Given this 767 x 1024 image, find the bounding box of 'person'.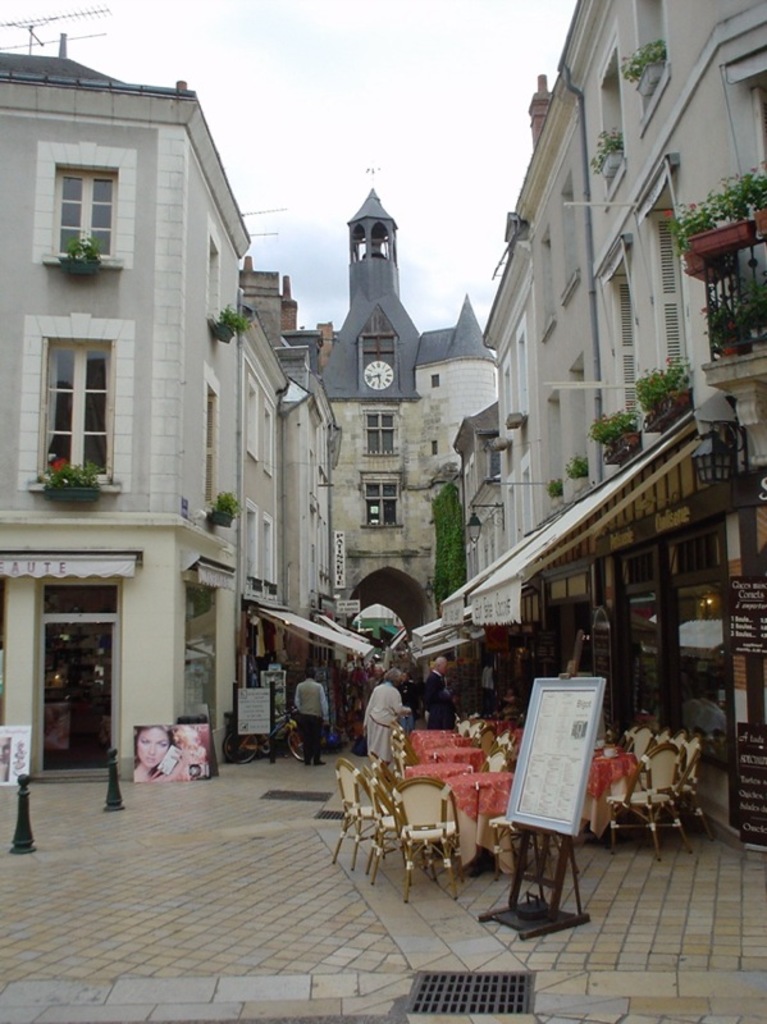
416,652,452,728.
